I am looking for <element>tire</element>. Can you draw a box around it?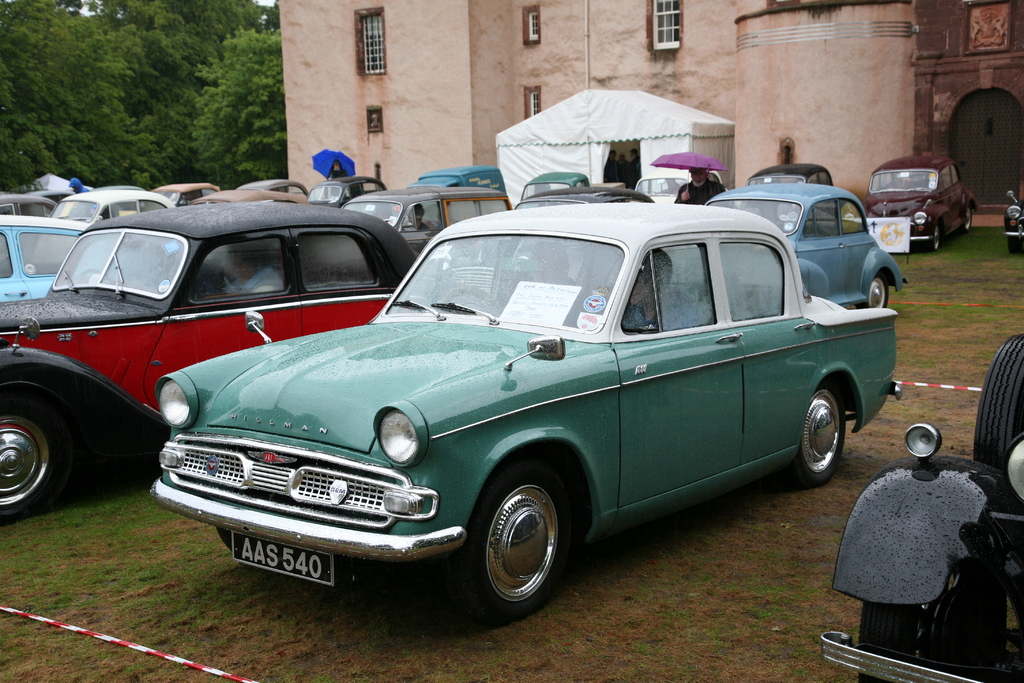
Sure, the bounding box is l=861, t=543, r=1008, b=682.
